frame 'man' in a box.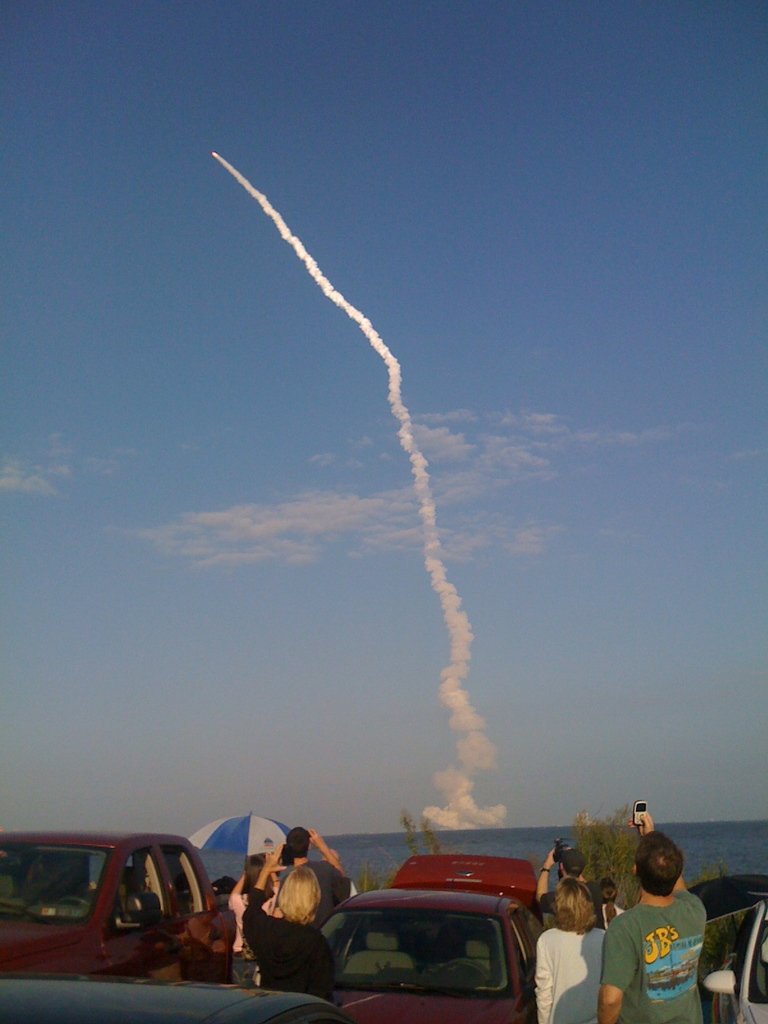
[x1=596, y1=814, x2=703, y2=1023].
